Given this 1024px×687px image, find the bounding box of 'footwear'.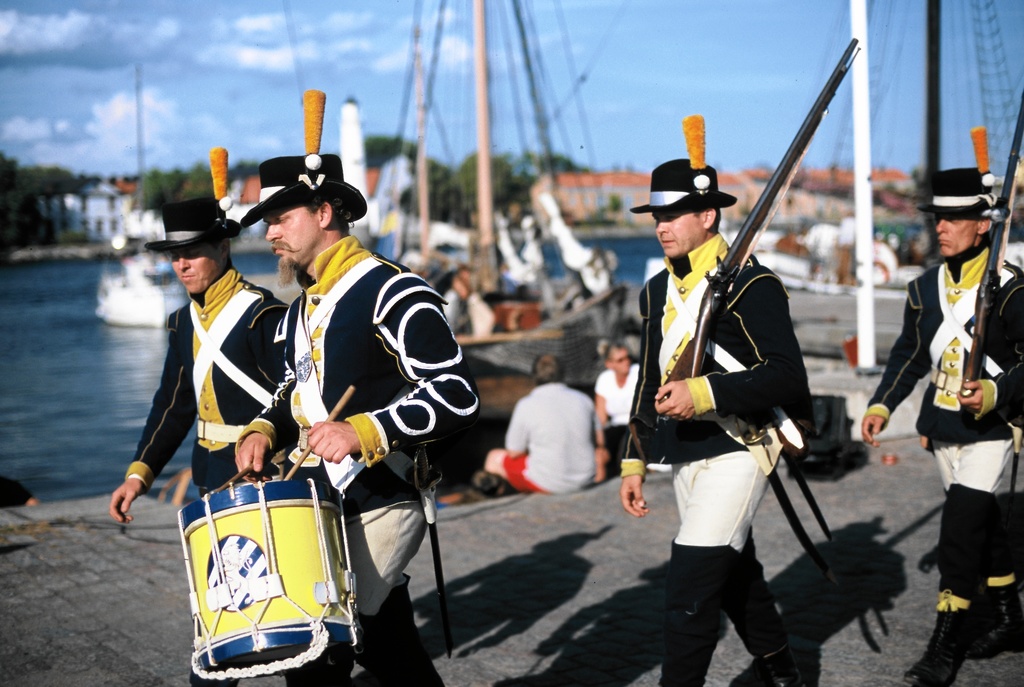
654,608,703,686.
